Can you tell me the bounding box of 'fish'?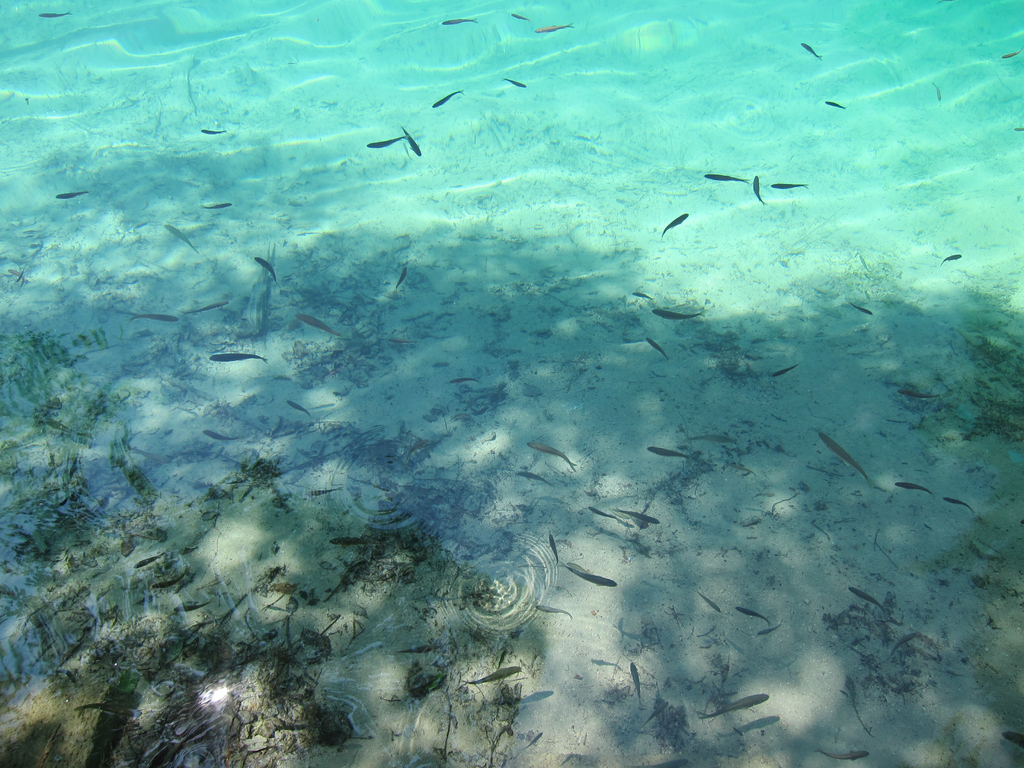
[x1=36, y1=10, x2=71, y2=18].
